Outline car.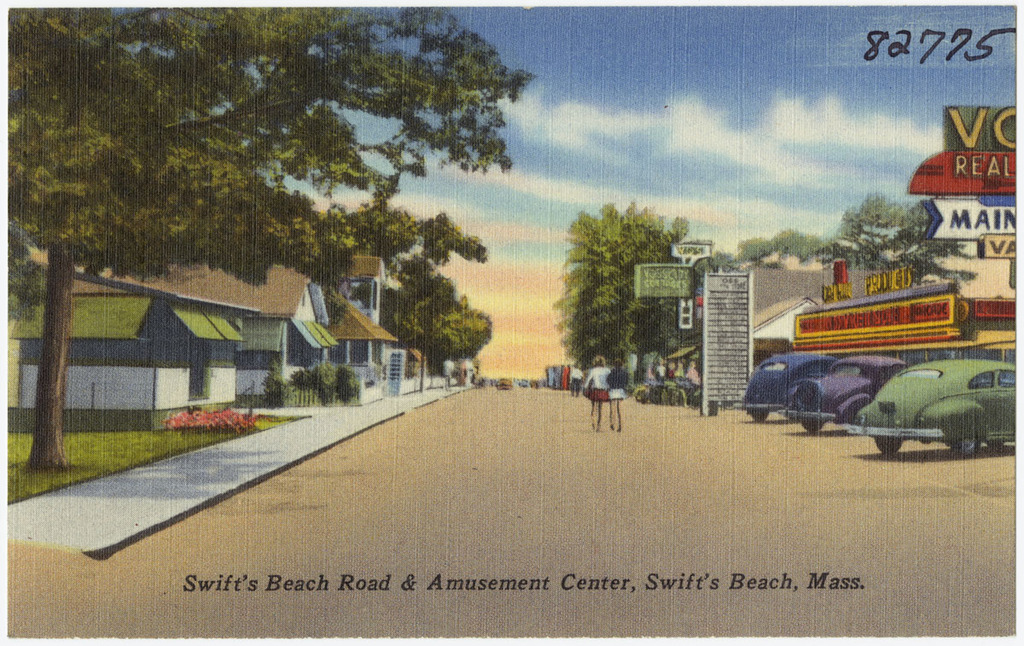
Outline: {"left": 738, "top": 353, "right": 829, "bottom": 420}.
